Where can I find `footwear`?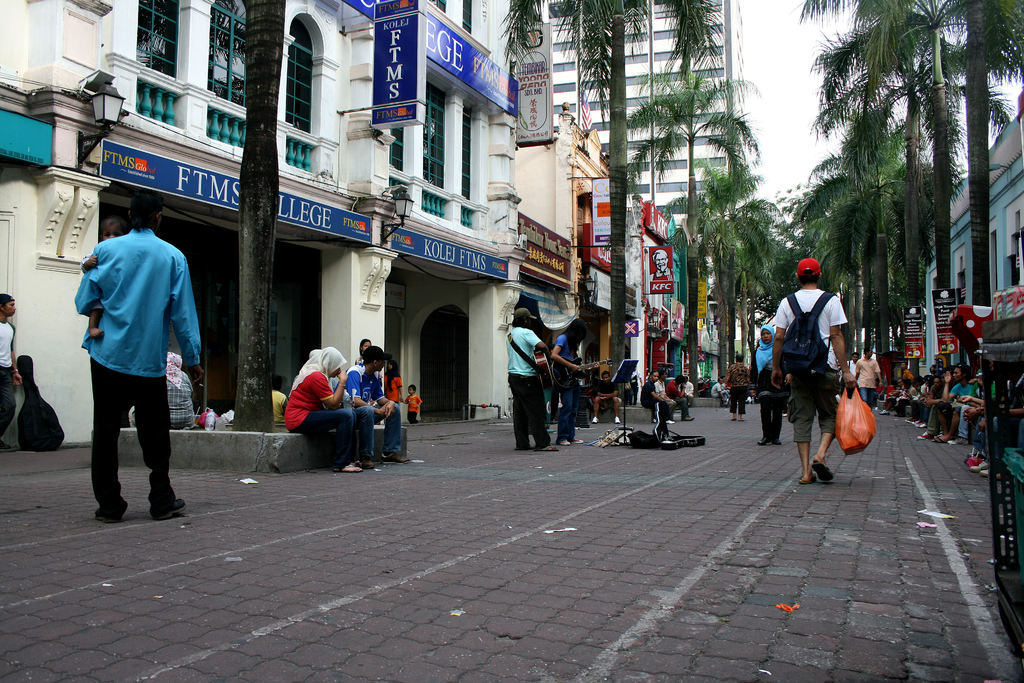
You can find it at [left=965, top=454, right=985, bottom=462].
